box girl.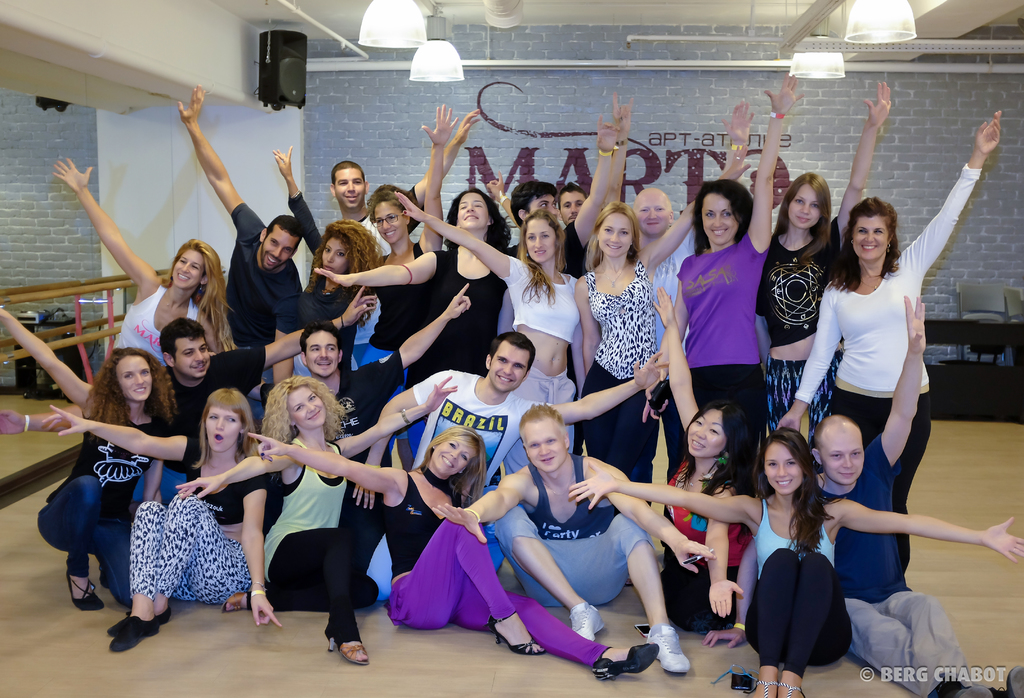
<bbox>568, 427, 1023, 697</bbox>.
